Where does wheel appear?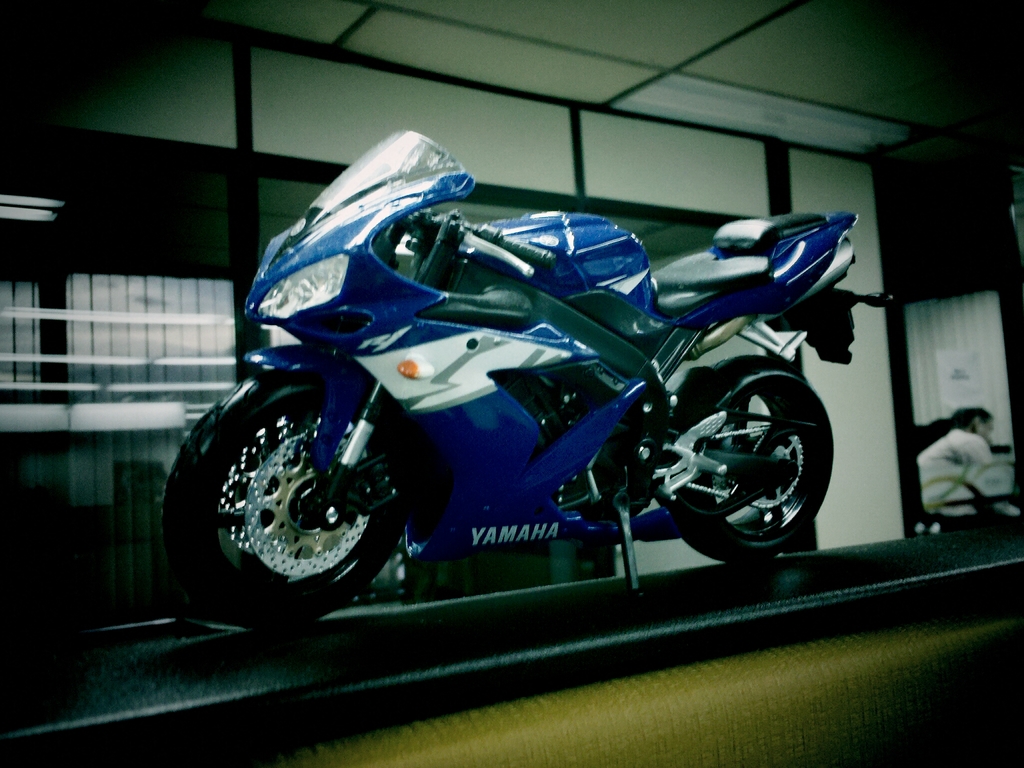
Appears at x1=156 y1=355 x2=414 y2=628.
